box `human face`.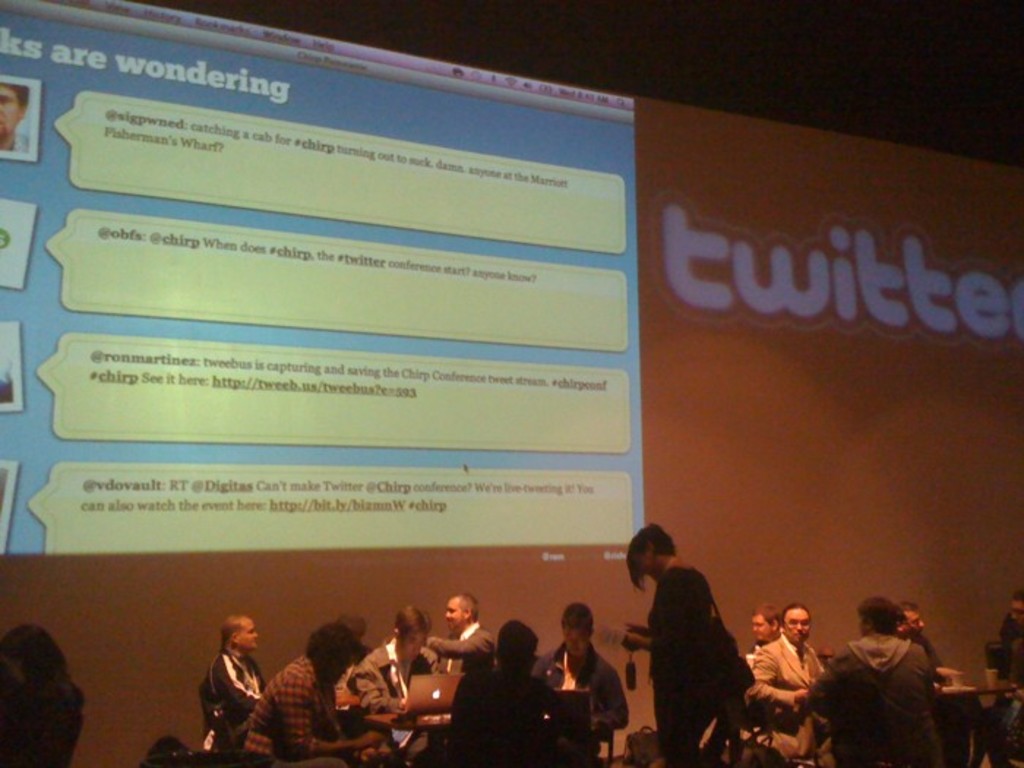
bbox=[240, 619, 255, 645].
